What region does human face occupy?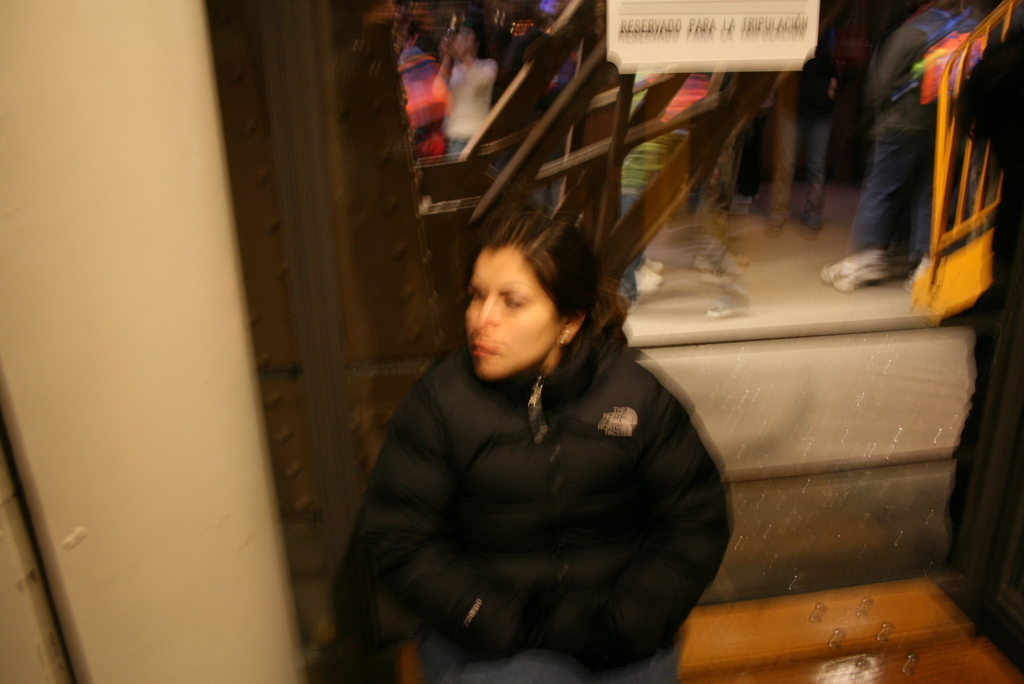
[467,253,557,380].
